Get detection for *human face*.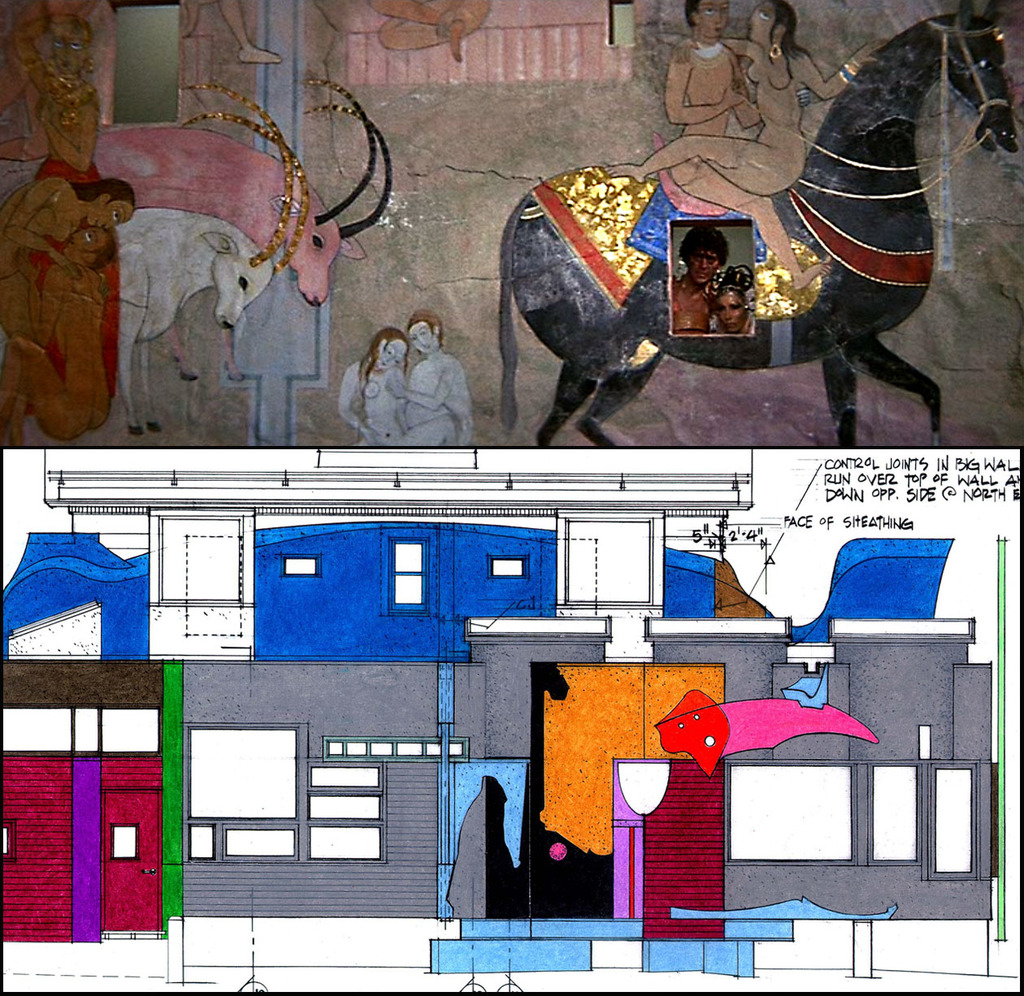
Detection: BBox(677, 246, 719, 292).
